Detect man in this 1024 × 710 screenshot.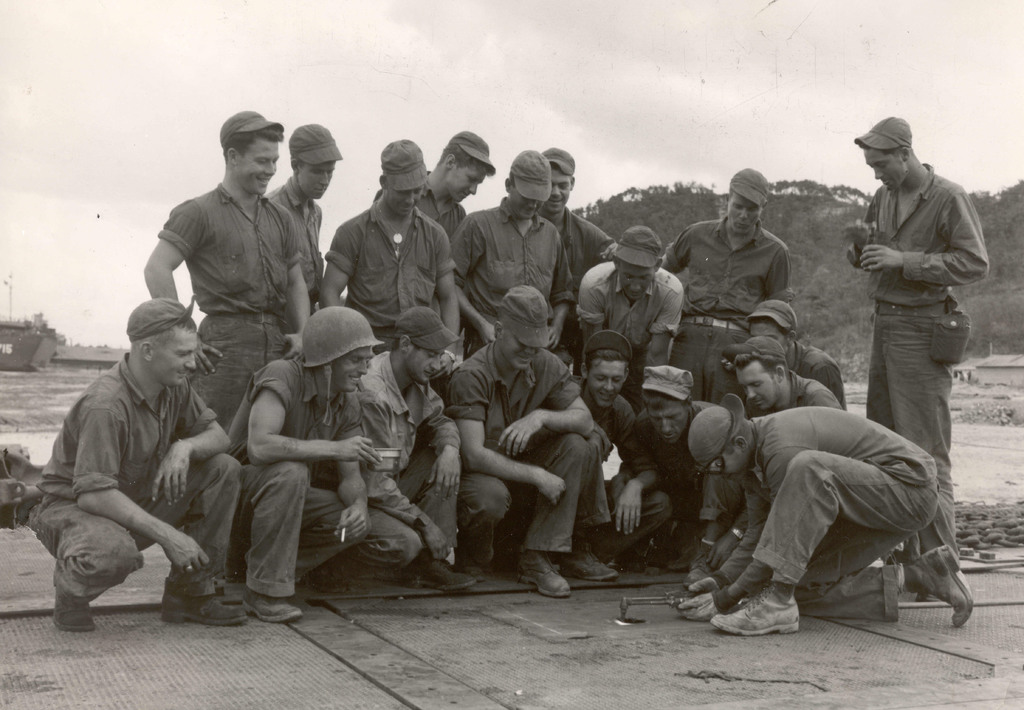
Detection: {"left": 31, "top": 294, "right": 263, "bottom": 652}.
